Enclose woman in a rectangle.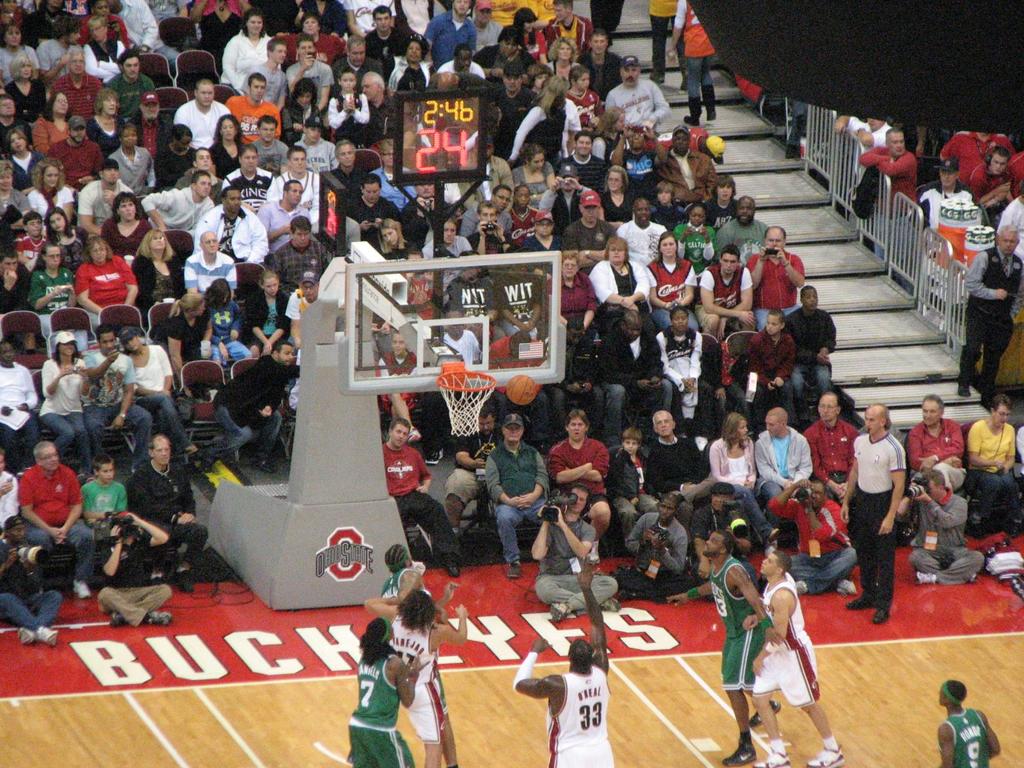
pyautogui.locateOnScreen(964, 394, 1017, 529).
